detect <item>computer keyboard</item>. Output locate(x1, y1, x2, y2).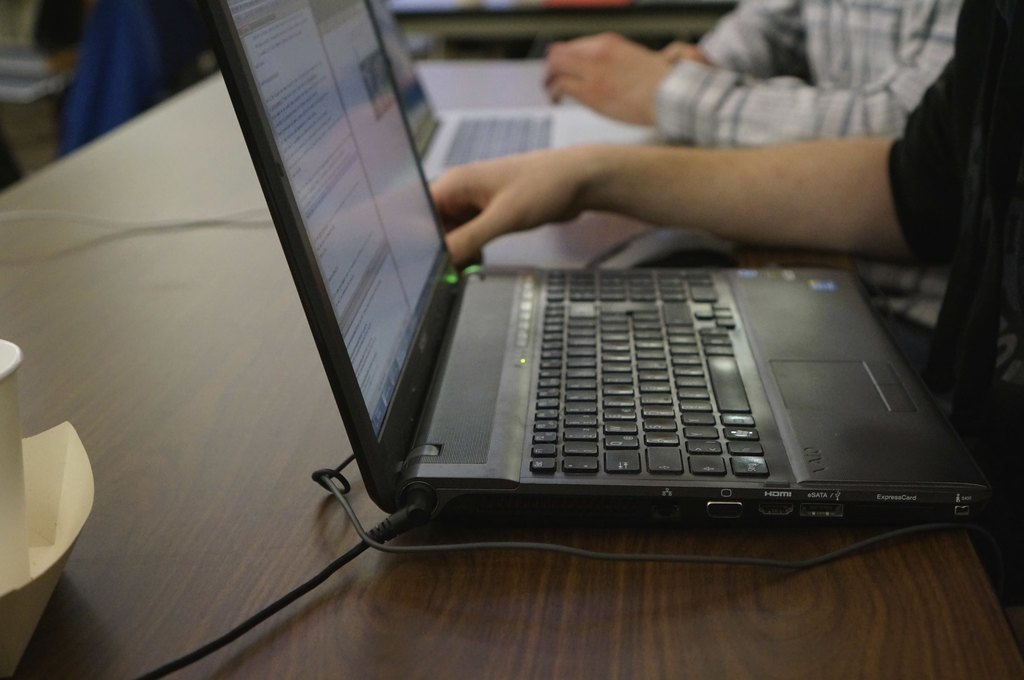
locate(438, 114, 551, 166).
